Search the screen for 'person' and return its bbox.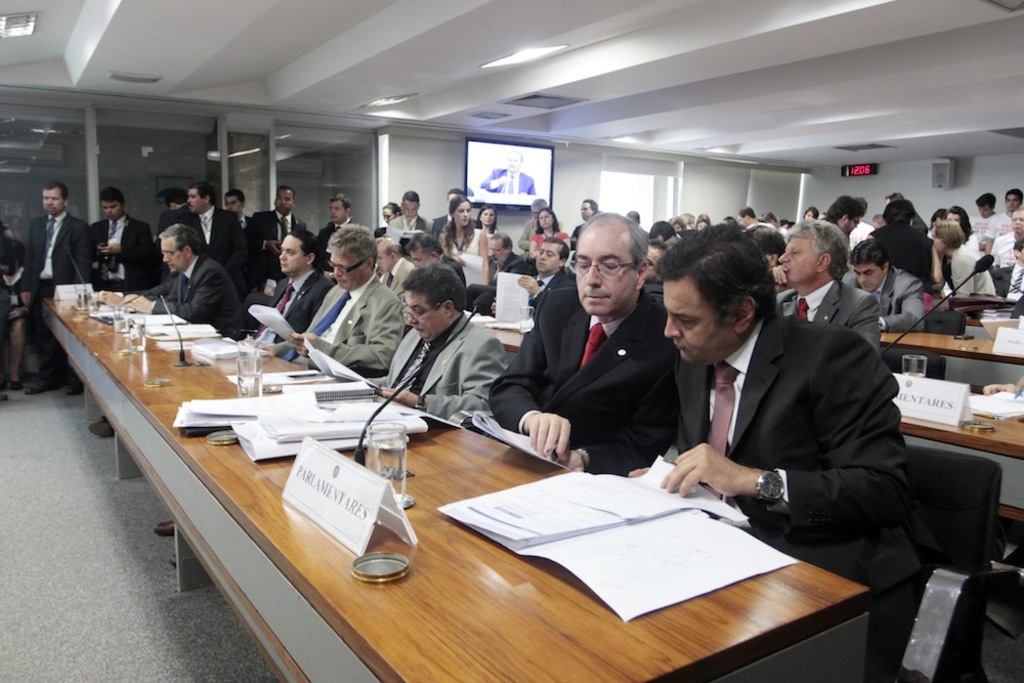
Found: <region>473, 202, 494, 236</region>.
